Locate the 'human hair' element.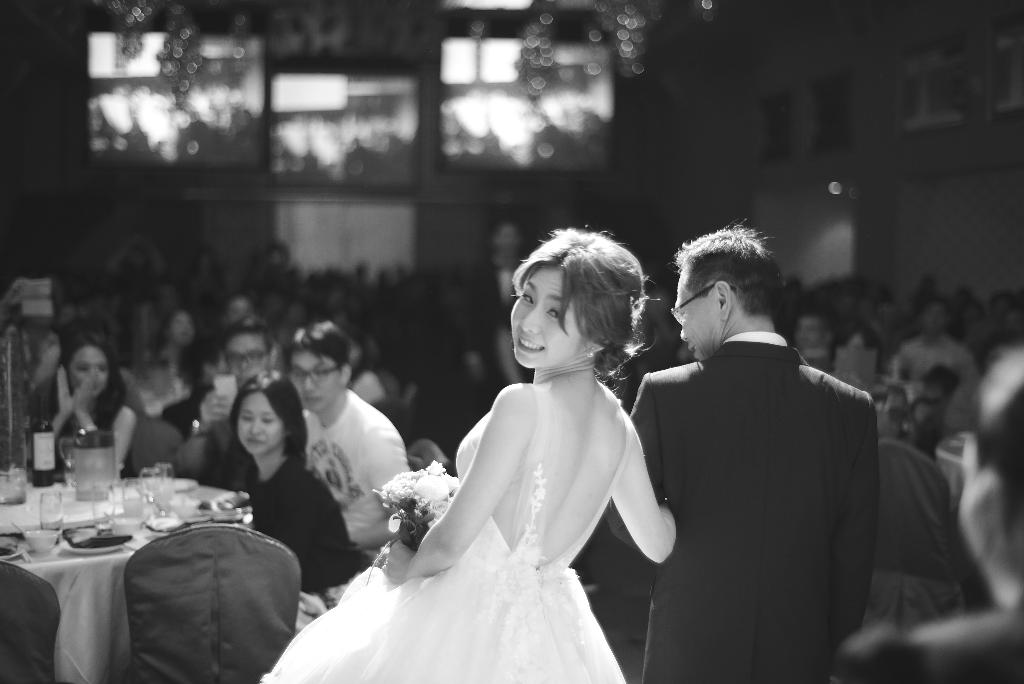
Element bbox: 969:342:1023:530.
